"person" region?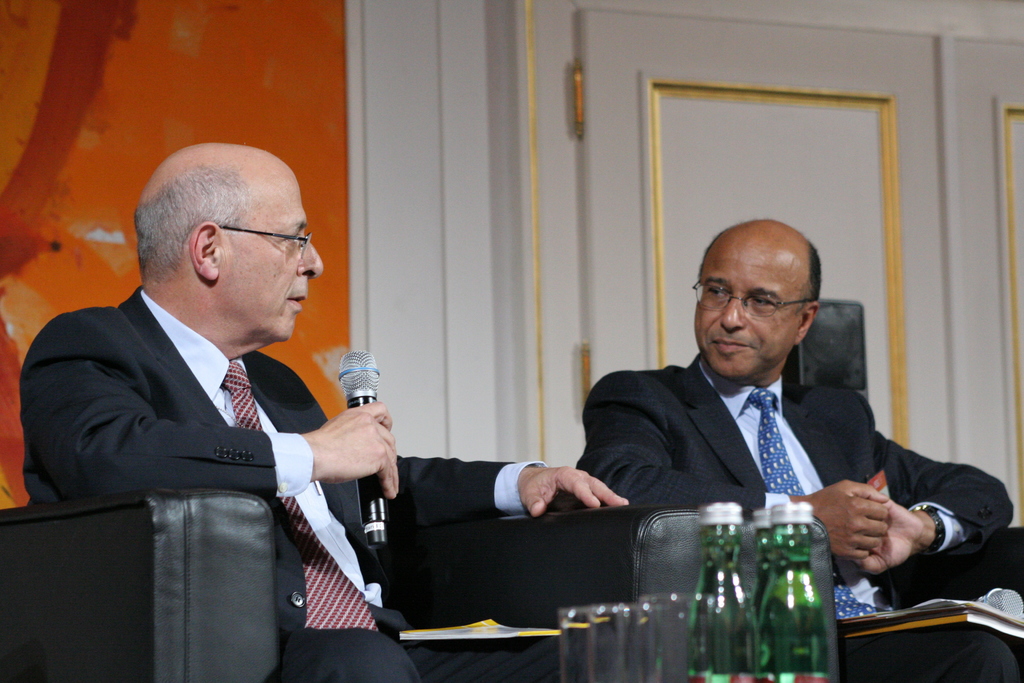
[left=572, top=215, right=1023, bottom=682]
